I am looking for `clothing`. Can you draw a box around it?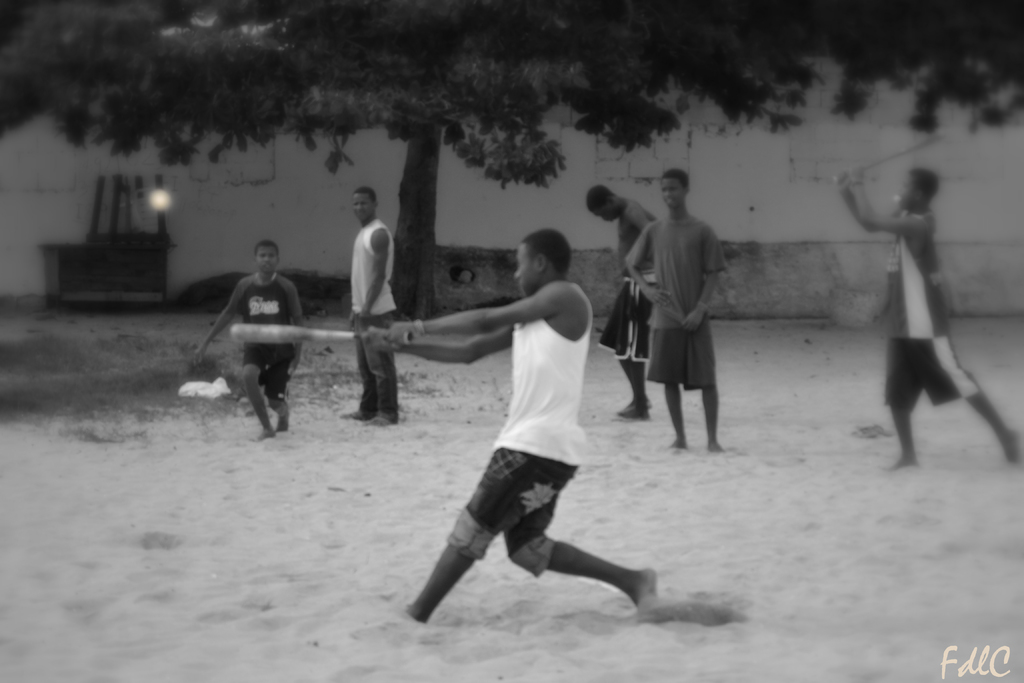
Sure, the bounding box is {"left": 632, "top": 176, "right": 740, "bottom": 447}.
